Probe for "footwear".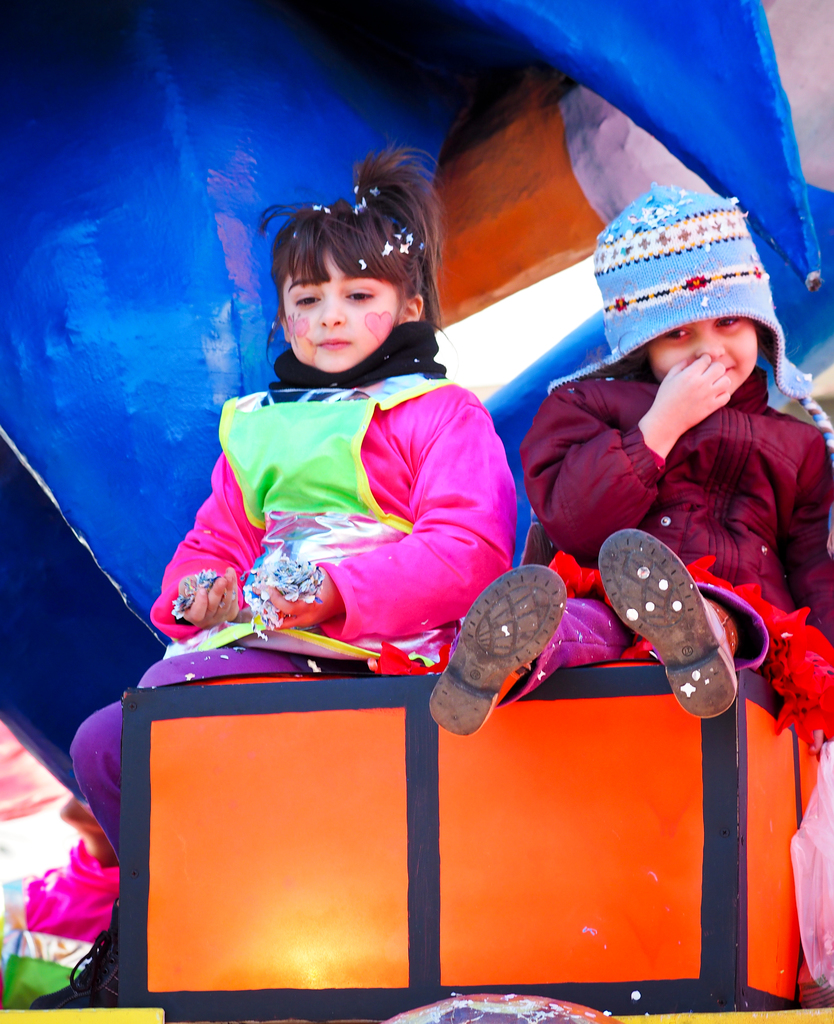
Probe result: rect(594, 526, 733, 717).
